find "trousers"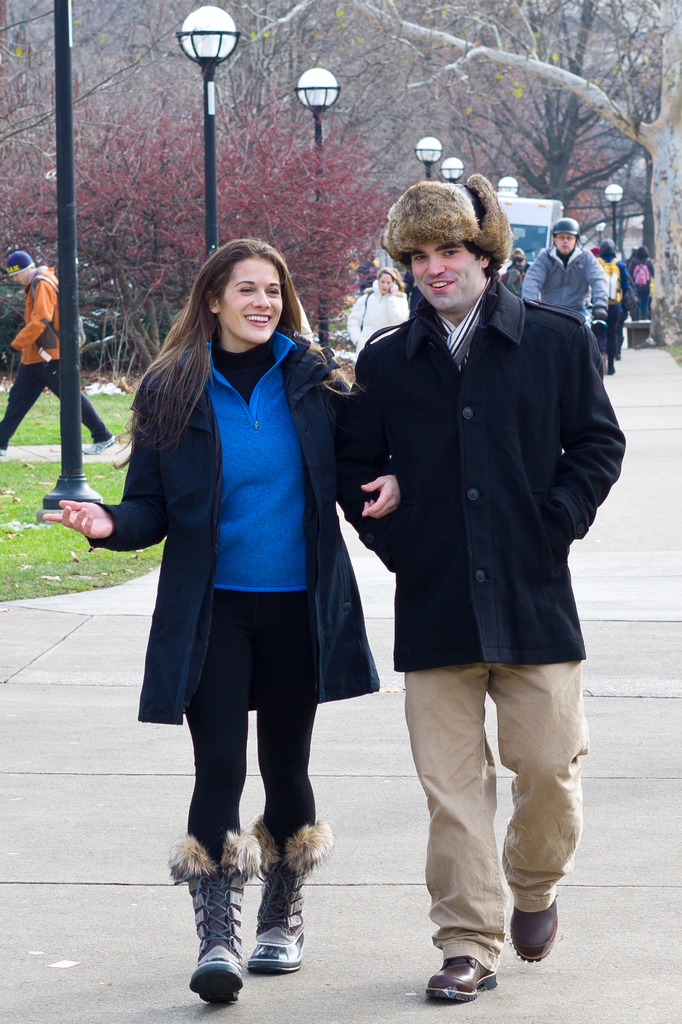
[0,362,110,451]
